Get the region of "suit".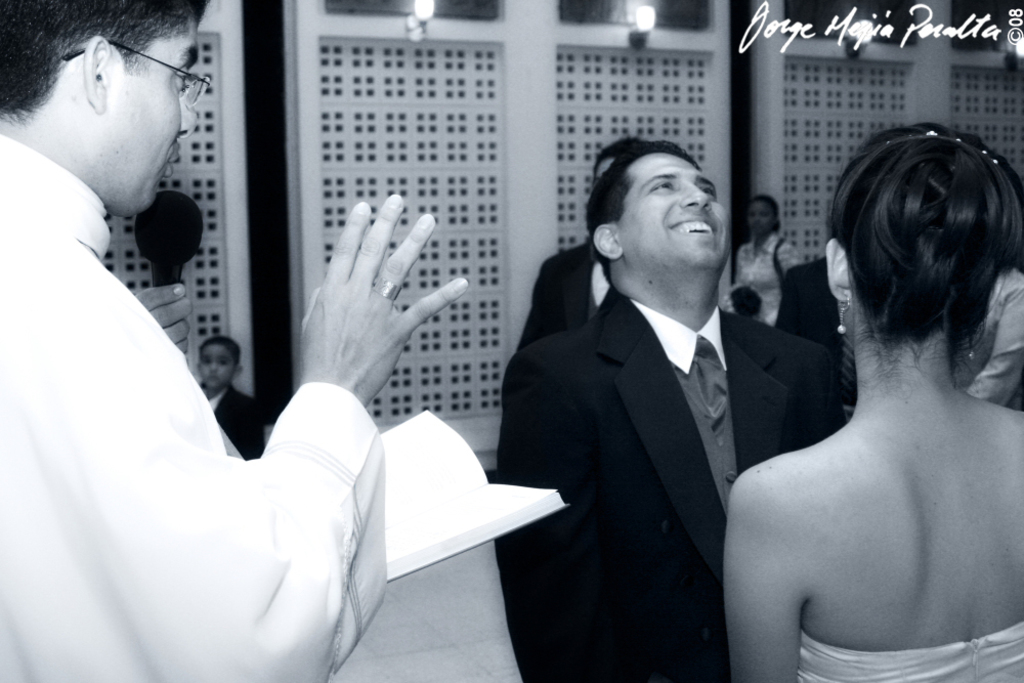
Rect(503, 170, 825, 649).
